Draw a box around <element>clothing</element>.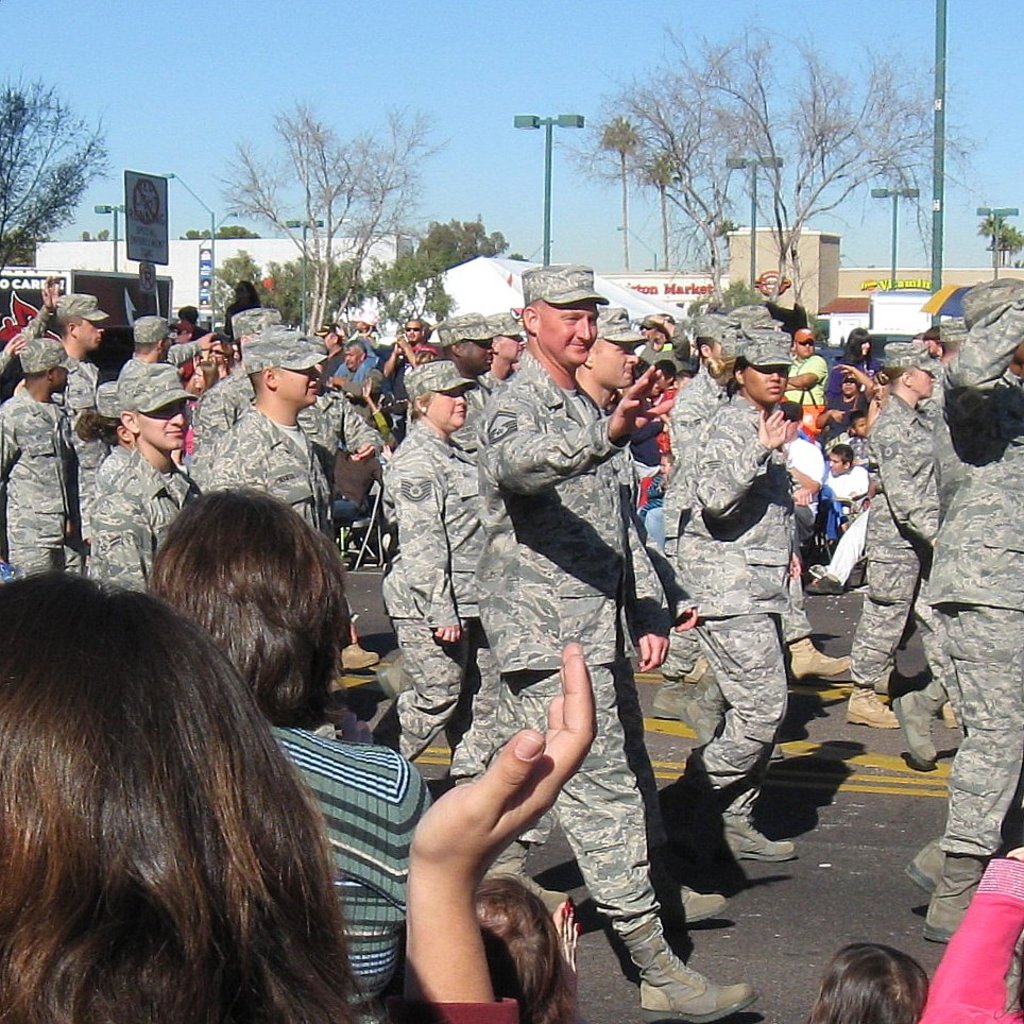
<box>916,423,1023,866</box>.
